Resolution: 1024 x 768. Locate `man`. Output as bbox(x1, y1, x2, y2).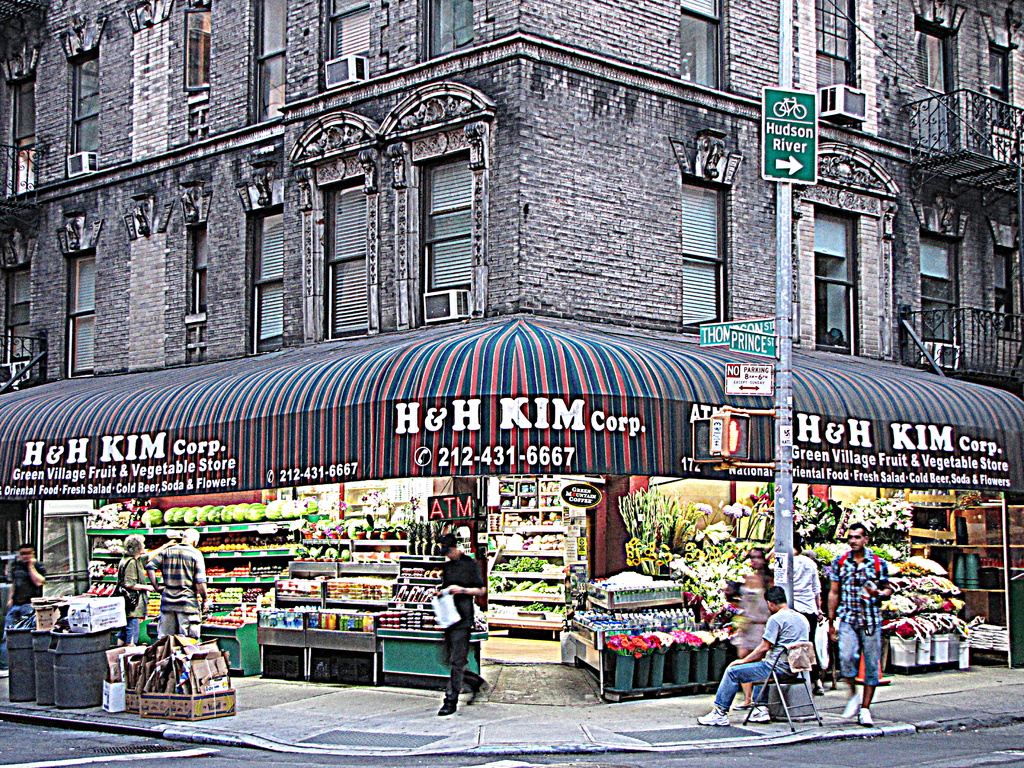
bbox(427, 529, 489, 714).
